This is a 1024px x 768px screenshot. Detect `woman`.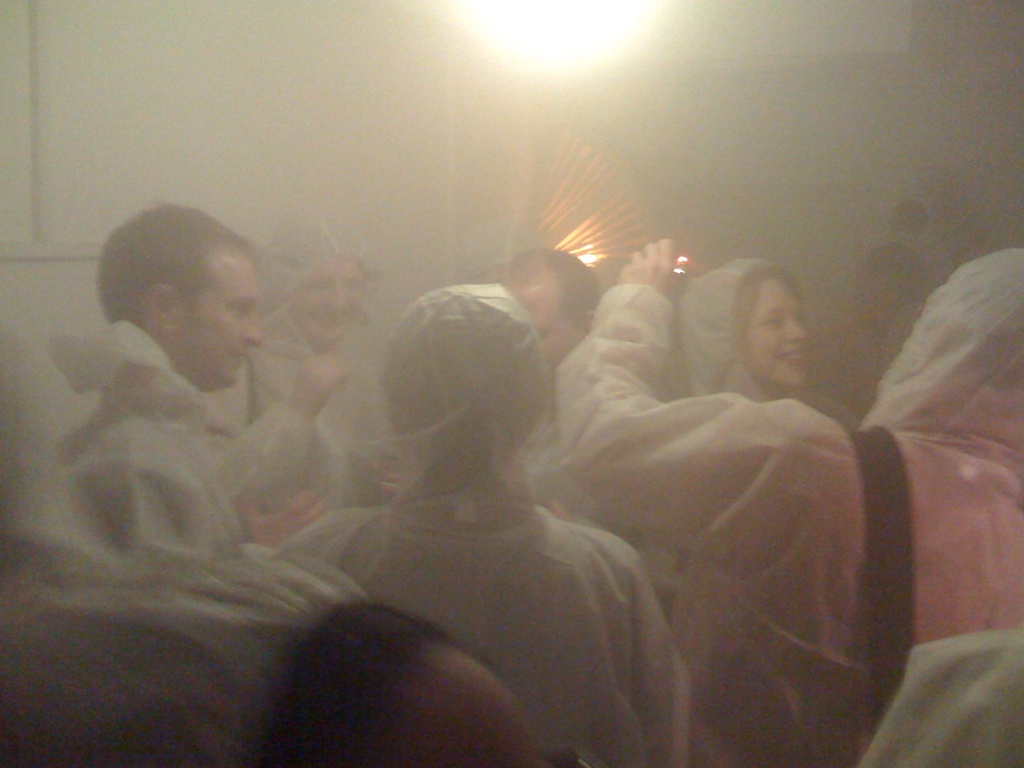
Rect(260, 287, 686, 767).
